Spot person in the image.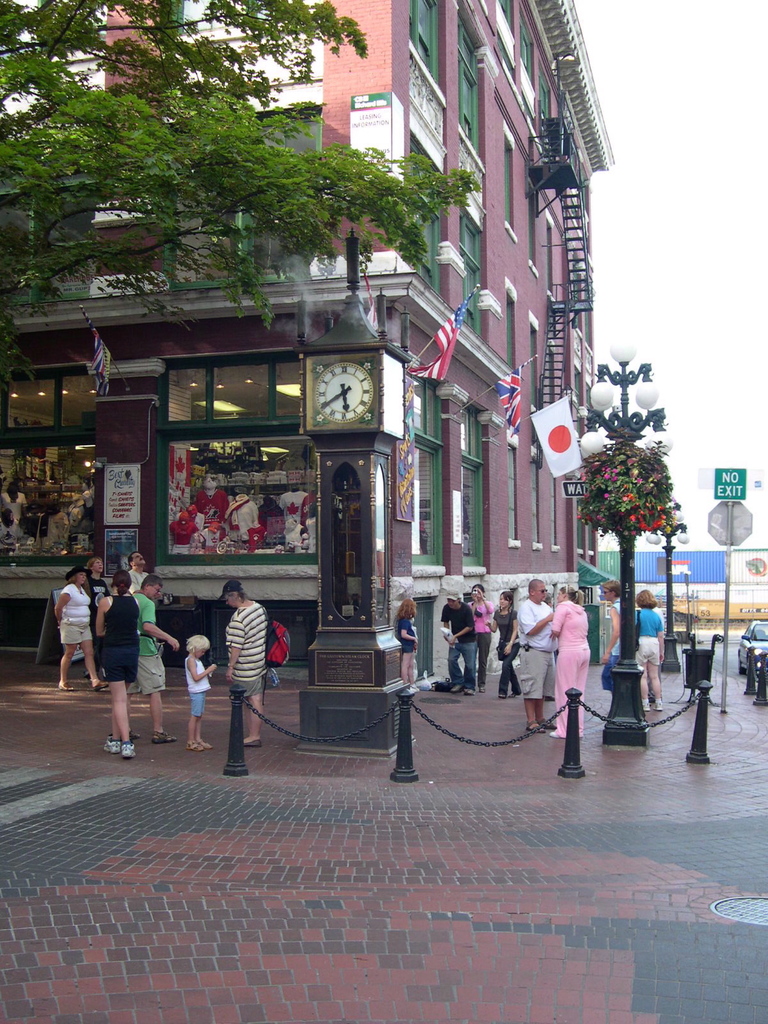
person found at box(0, 479, 30, 533).
